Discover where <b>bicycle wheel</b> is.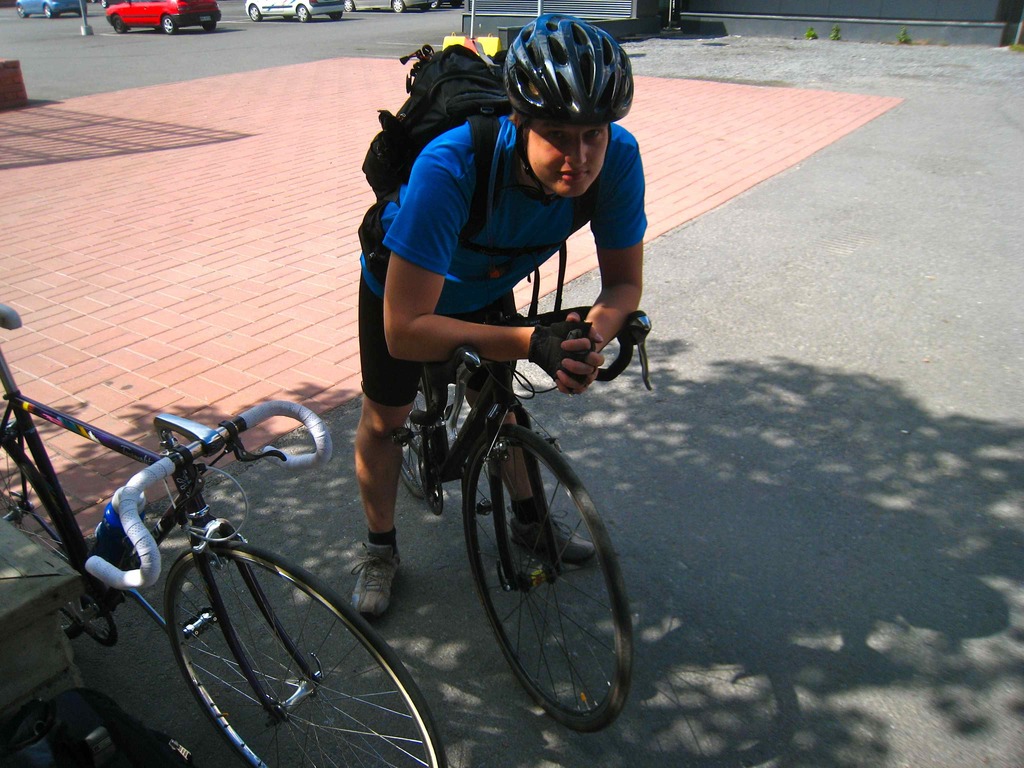
Discovered at [left=391, top=376, right=445, bottom=495].
